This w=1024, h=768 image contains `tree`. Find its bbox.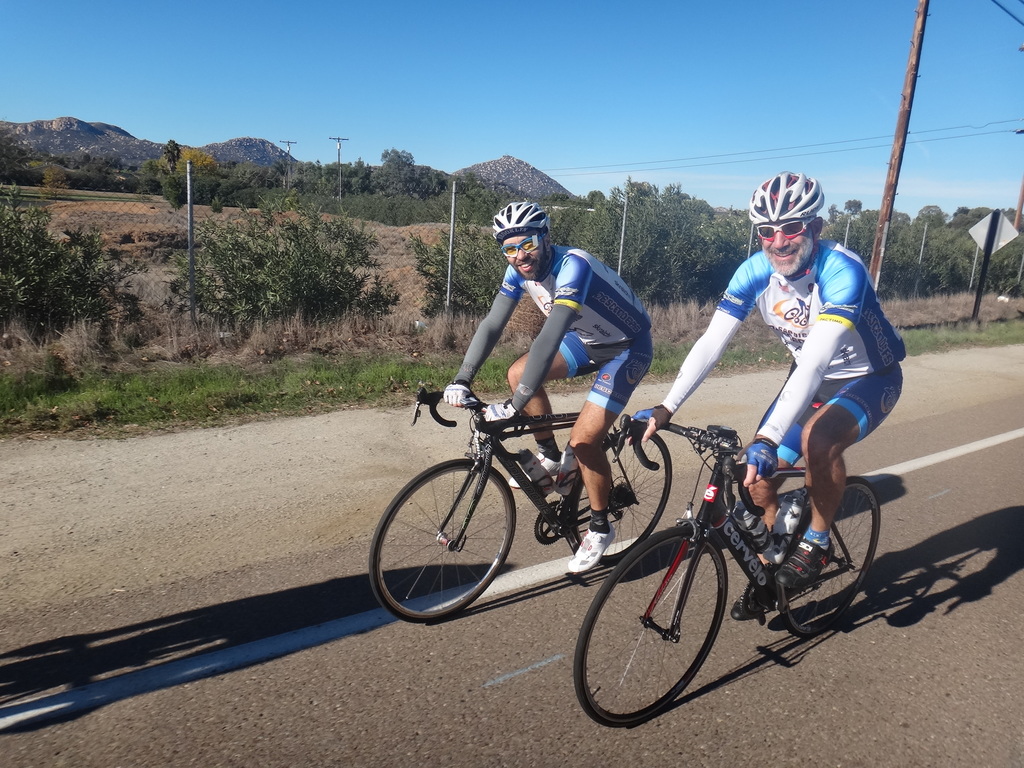
box=[38, 163, 72, 204].
